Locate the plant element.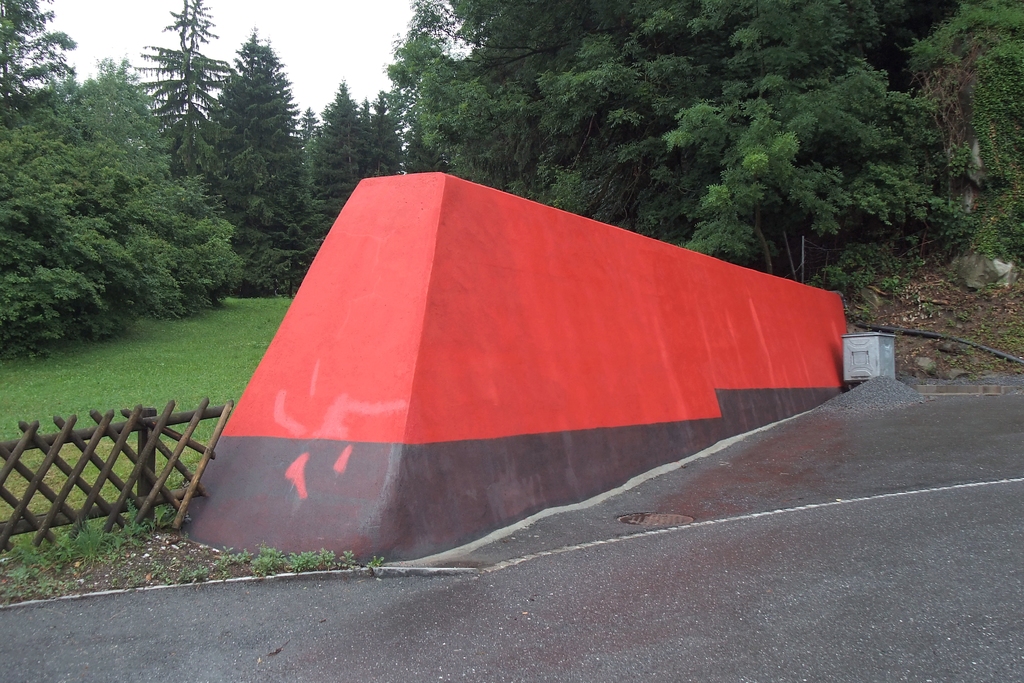
Element bbox: 363, 552, 387, 569.
